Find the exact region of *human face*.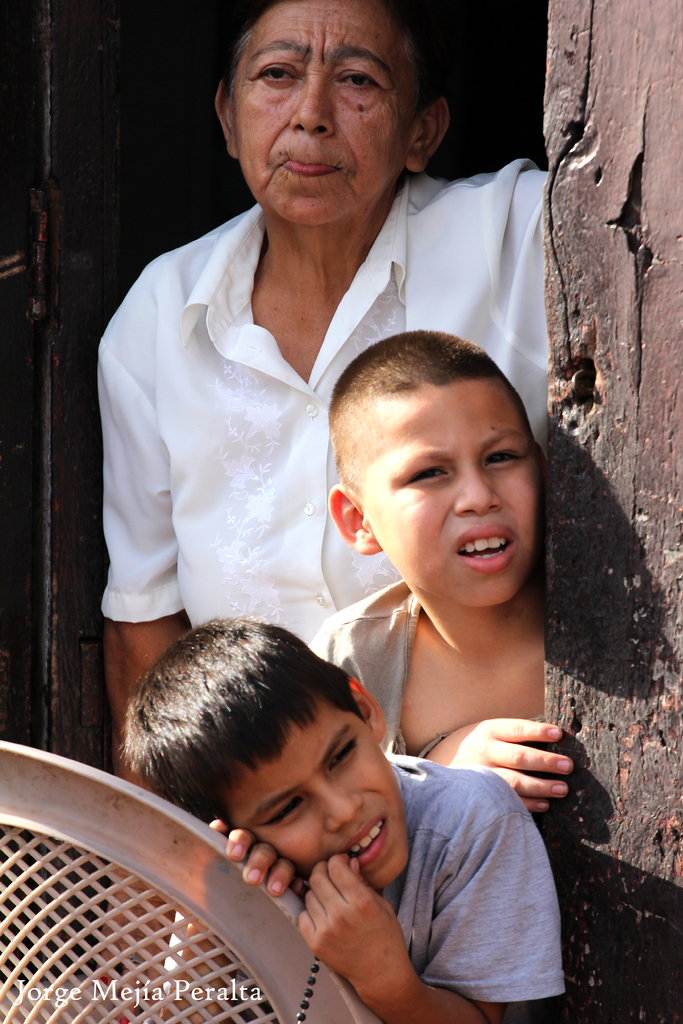
Exact region: l=235, t=705, r=420, b=893.
